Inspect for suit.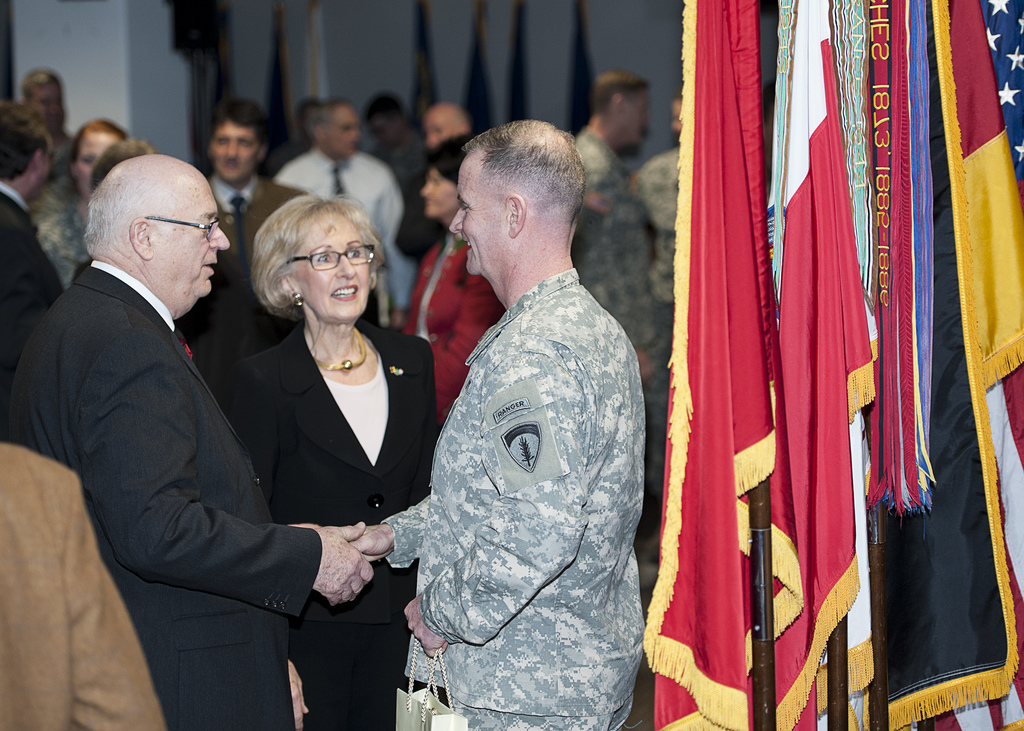
Inspection: <bbox>20, 149, 333, 719</bbox>.
